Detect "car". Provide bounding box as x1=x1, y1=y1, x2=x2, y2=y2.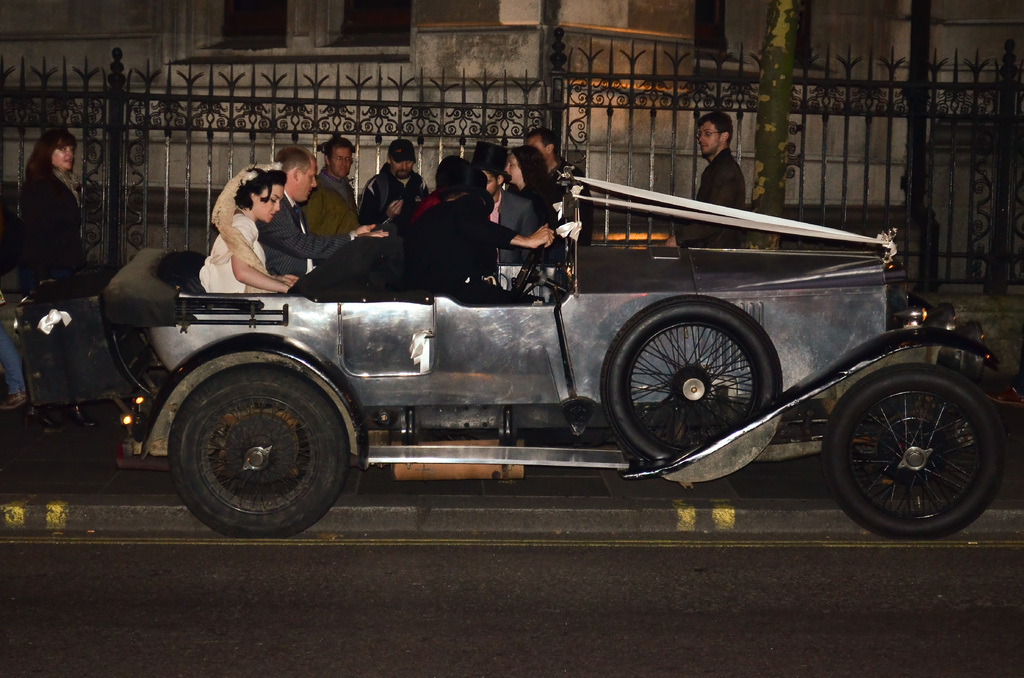
x1=11, y1=164, x2=1023, y2=541.
